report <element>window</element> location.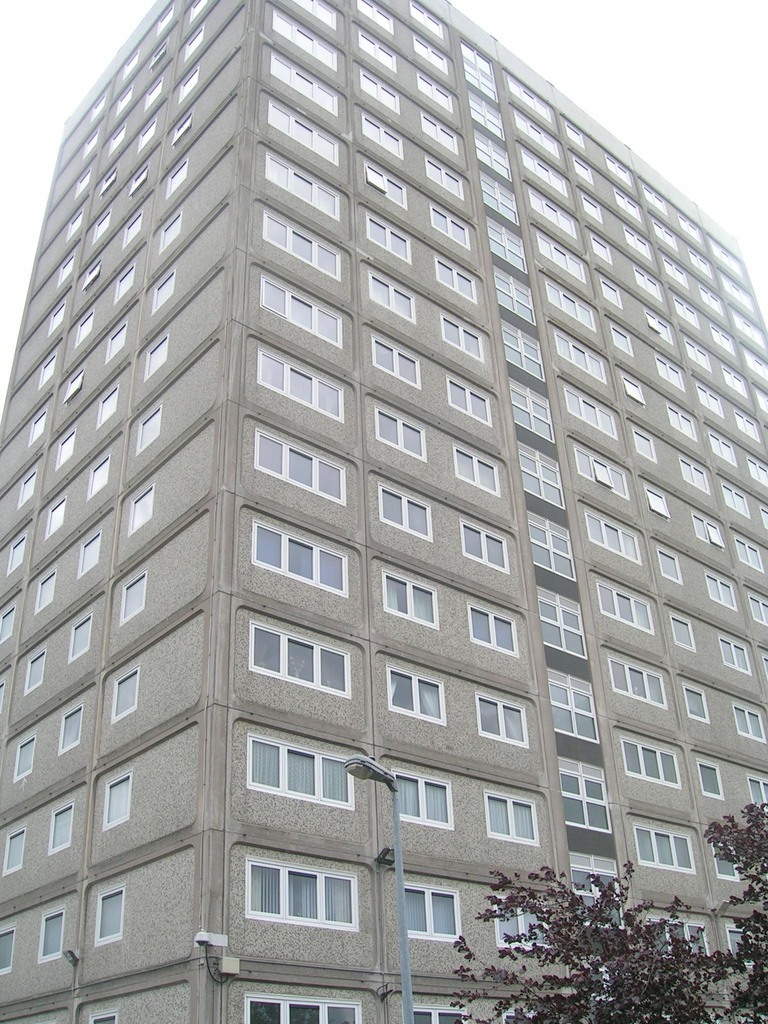
Report: region(702, 431, 734, 468).
